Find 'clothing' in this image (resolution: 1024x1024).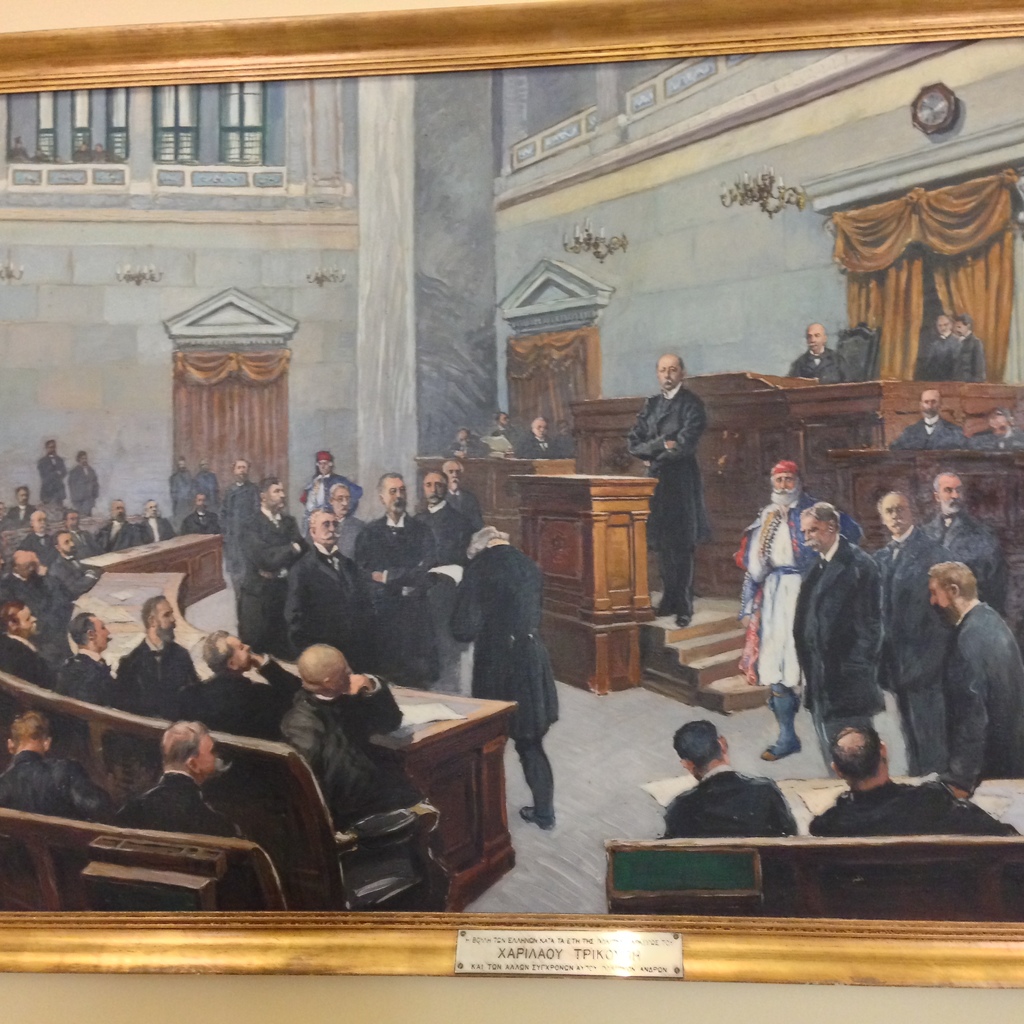
222/502/292/634.
